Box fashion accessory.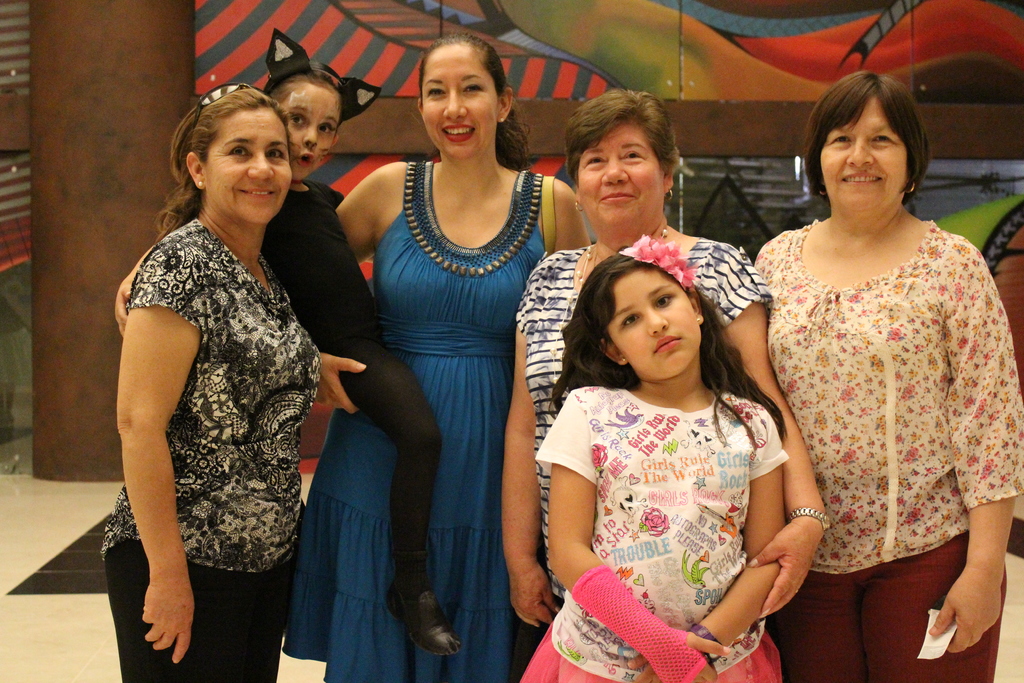
570, 569, 708, 682.
